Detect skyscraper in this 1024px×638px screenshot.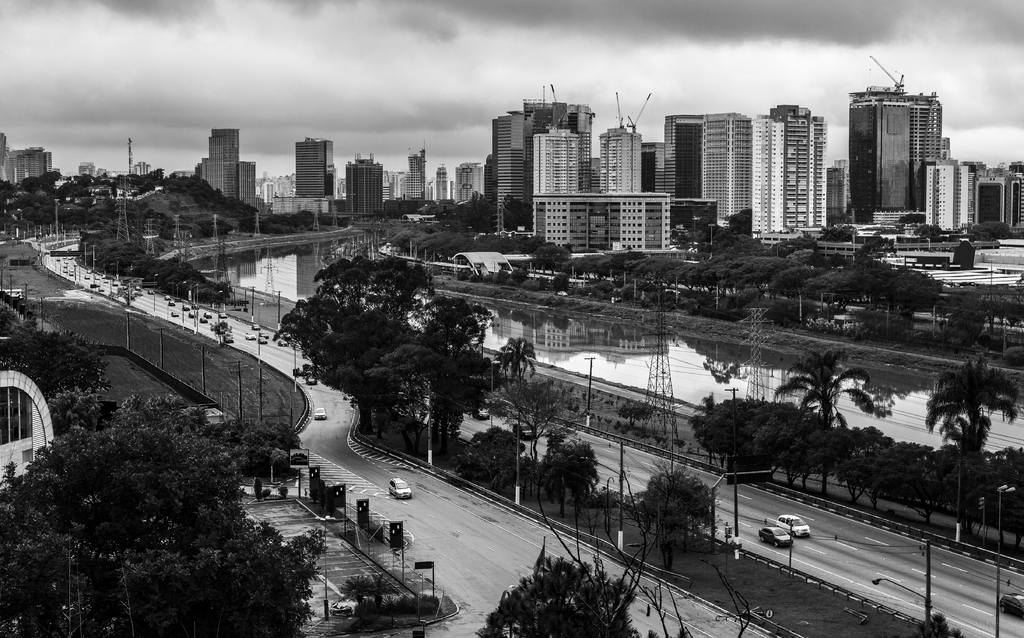
Detection: (478, 80, 621, 223).
